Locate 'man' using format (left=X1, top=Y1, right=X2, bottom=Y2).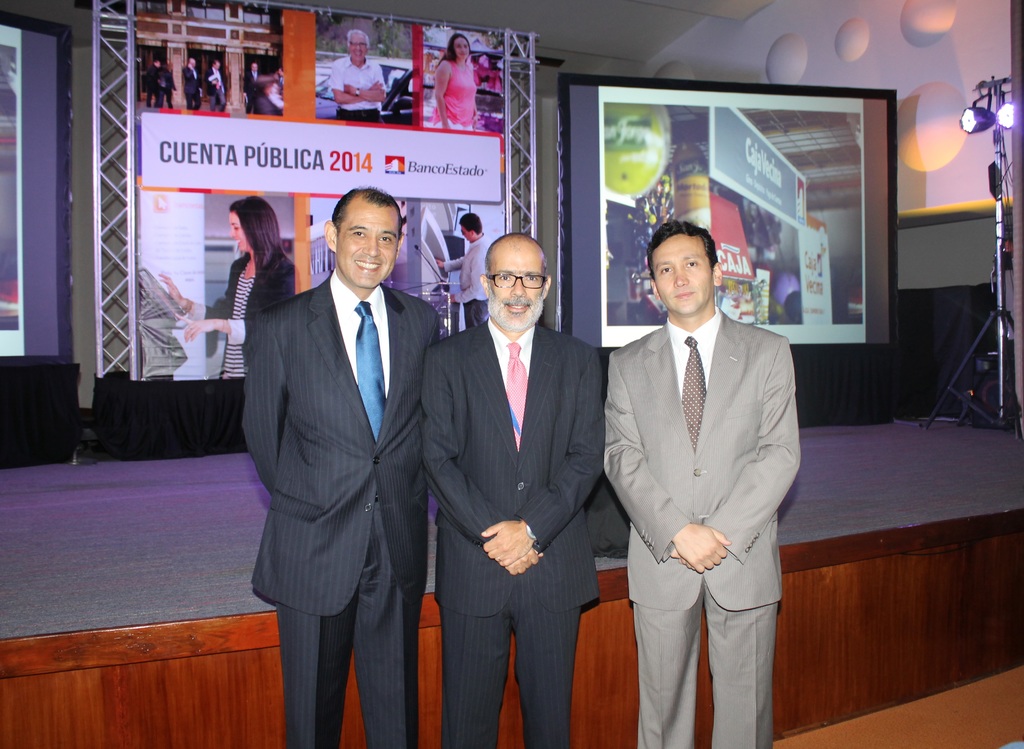
(left=328, top=33, right=391, bottom=125).
